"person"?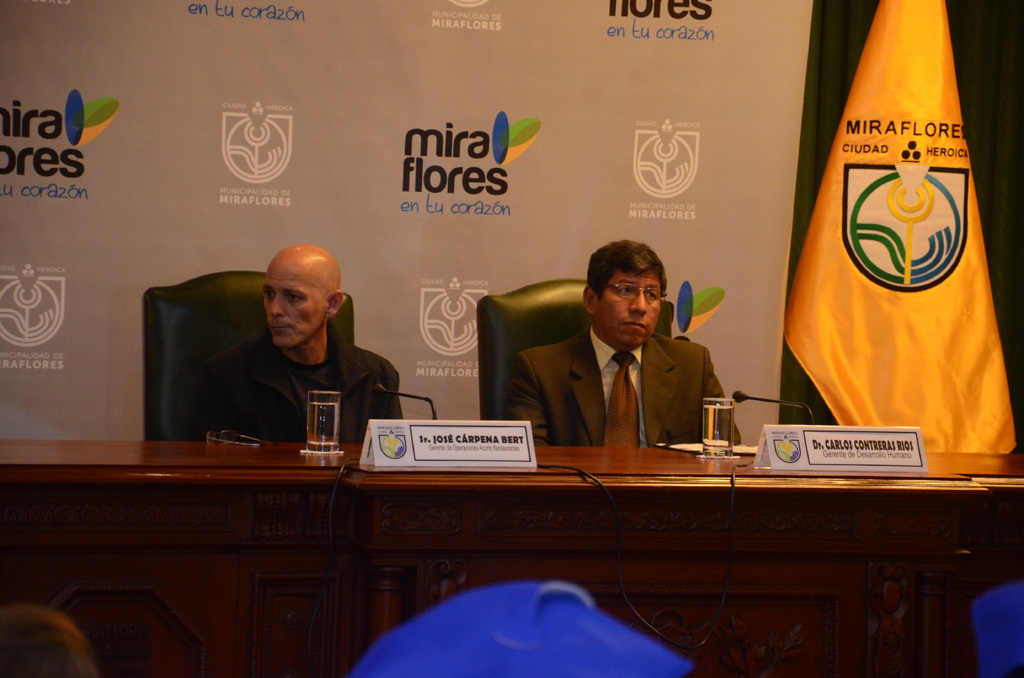
[176, 248, 401, 440]
